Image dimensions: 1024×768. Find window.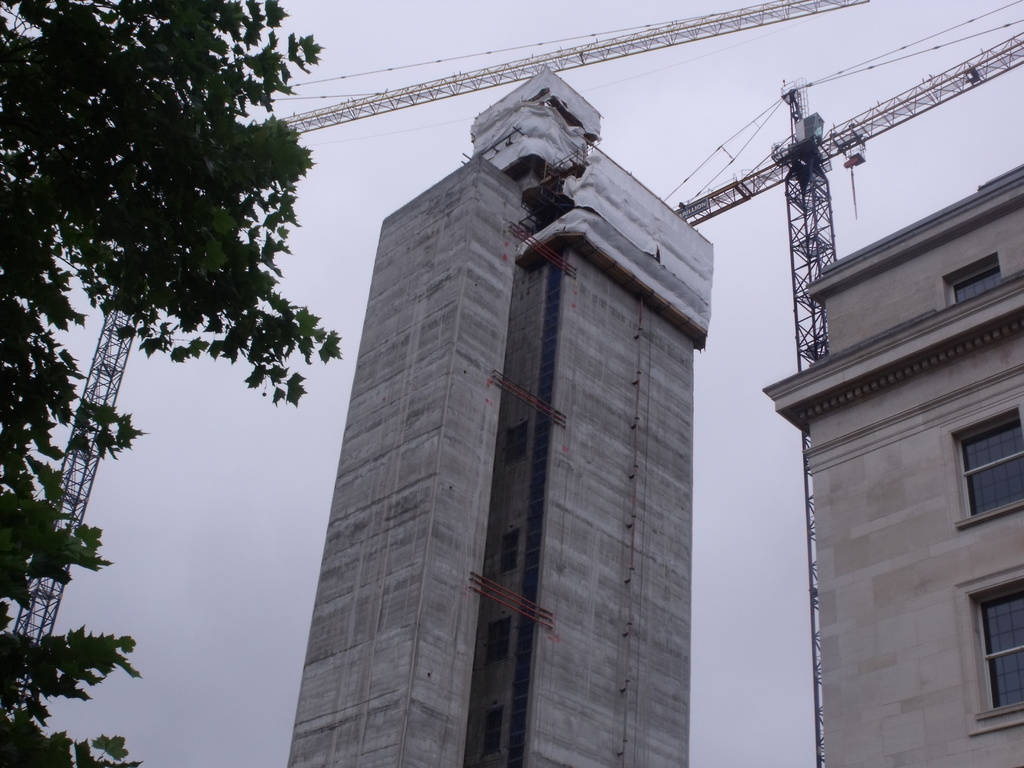
949, 255, 1003, 303.
